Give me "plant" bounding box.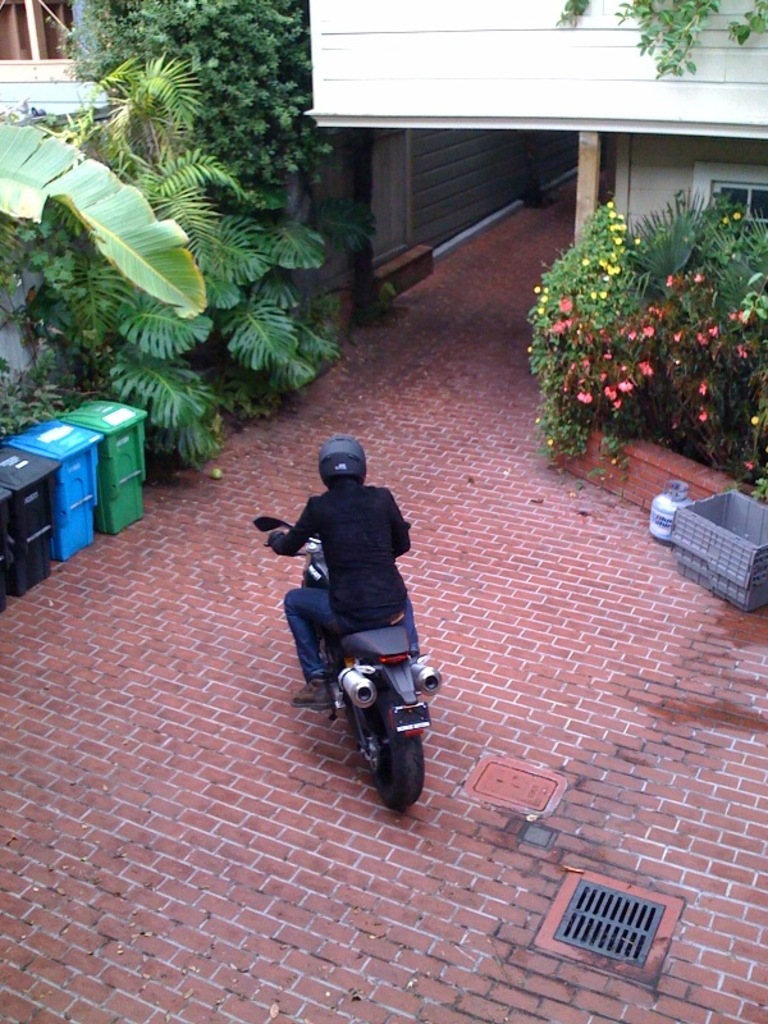
[553, 0, 767, 77].
